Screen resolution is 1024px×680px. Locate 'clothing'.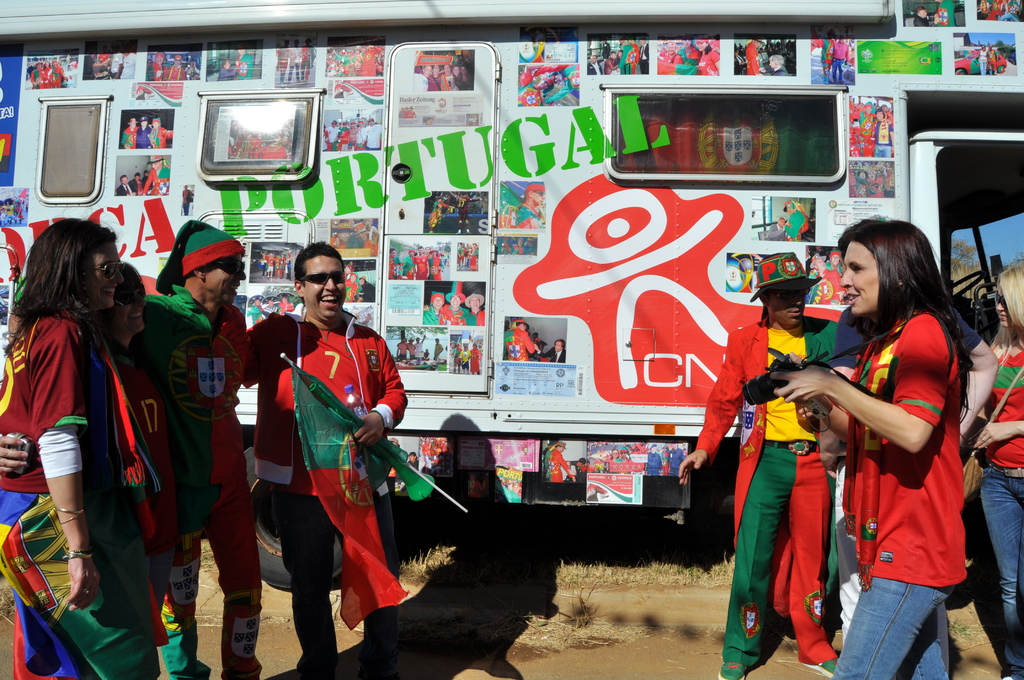
(269, 294, 404, 638).
